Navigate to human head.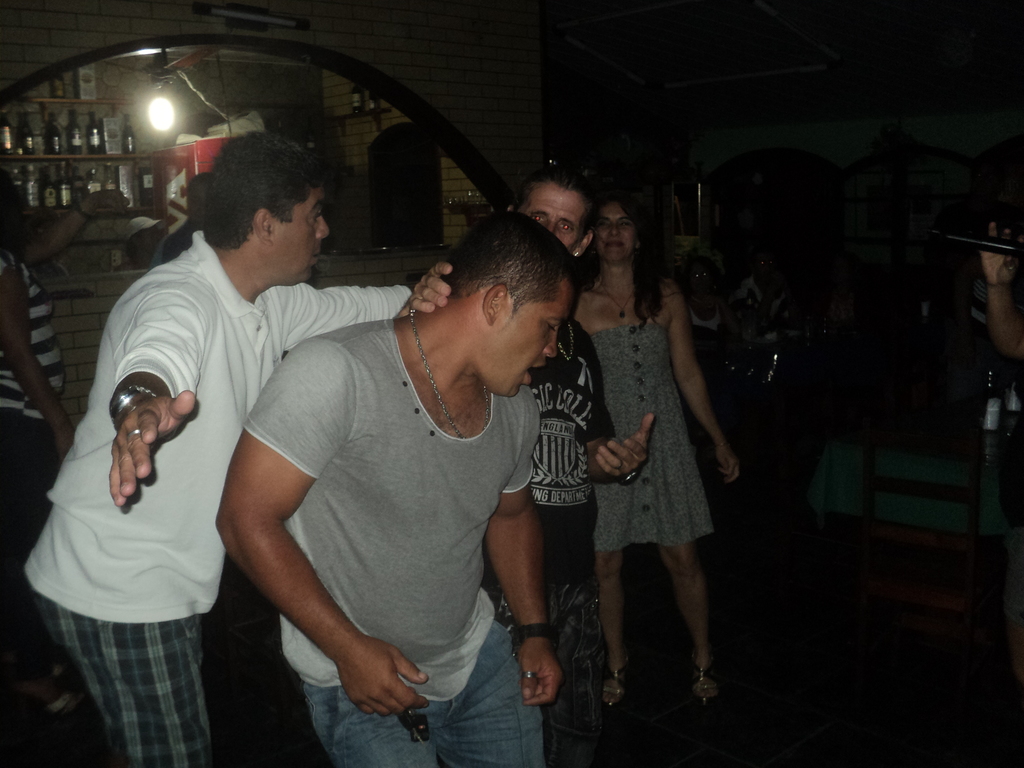
Navigation target: (x1=749, y1=250, x2=780, y2=287).
